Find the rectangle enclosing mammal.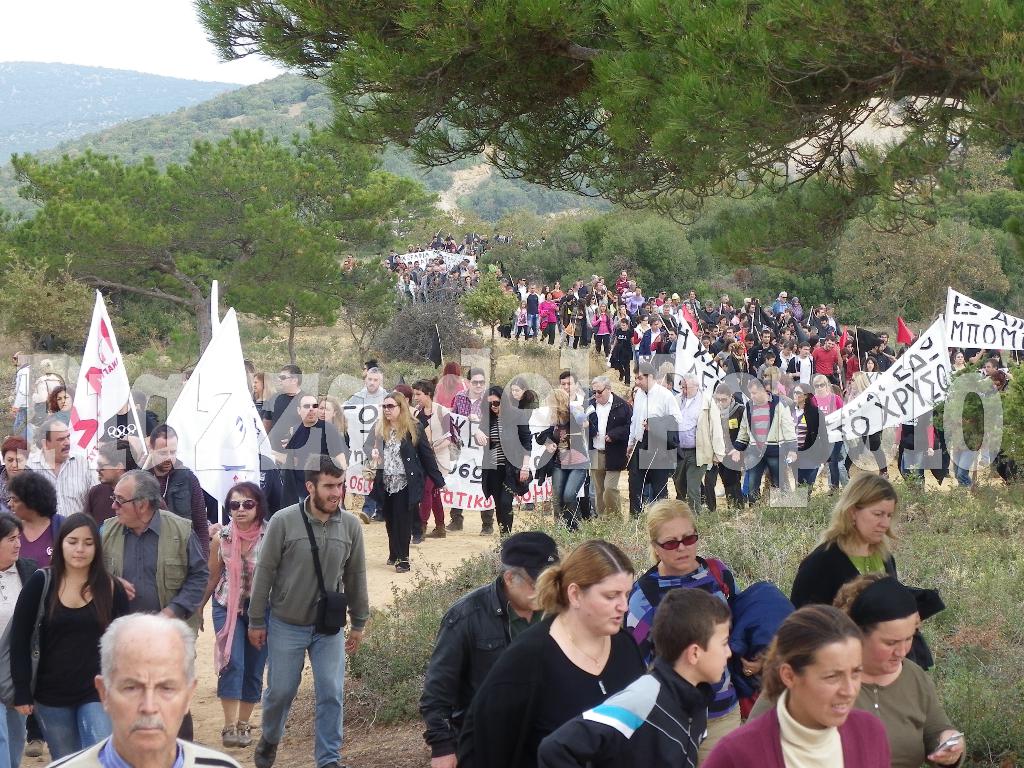
<bbox>538, 583, 732, 767</bbox>.
